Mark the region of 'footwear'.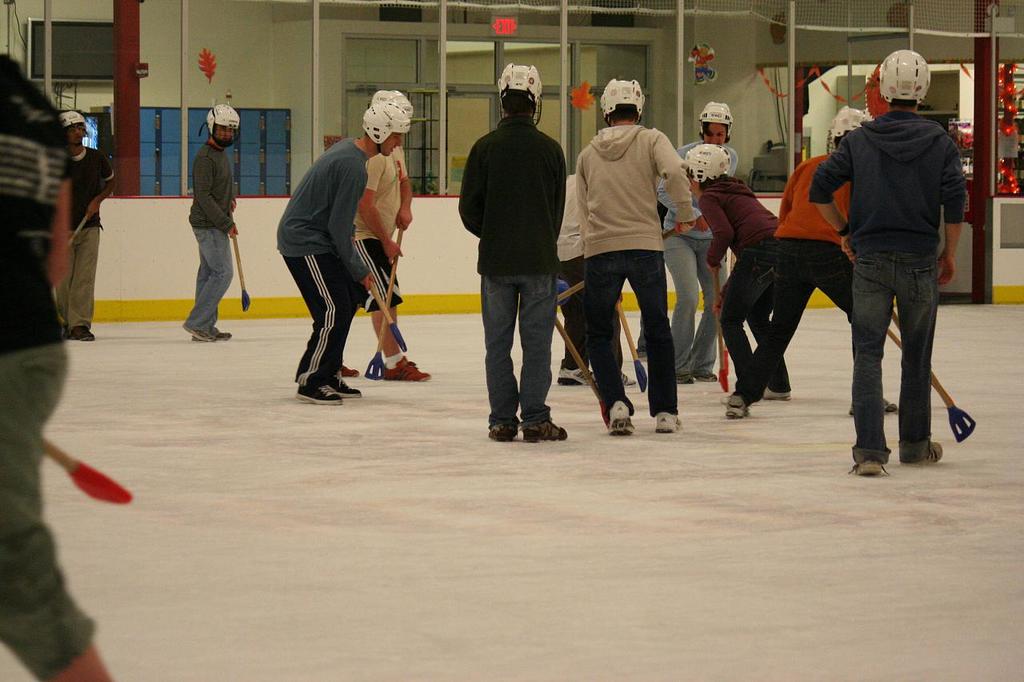
Region: [left=843, top=457, right=895, bottom=480].
